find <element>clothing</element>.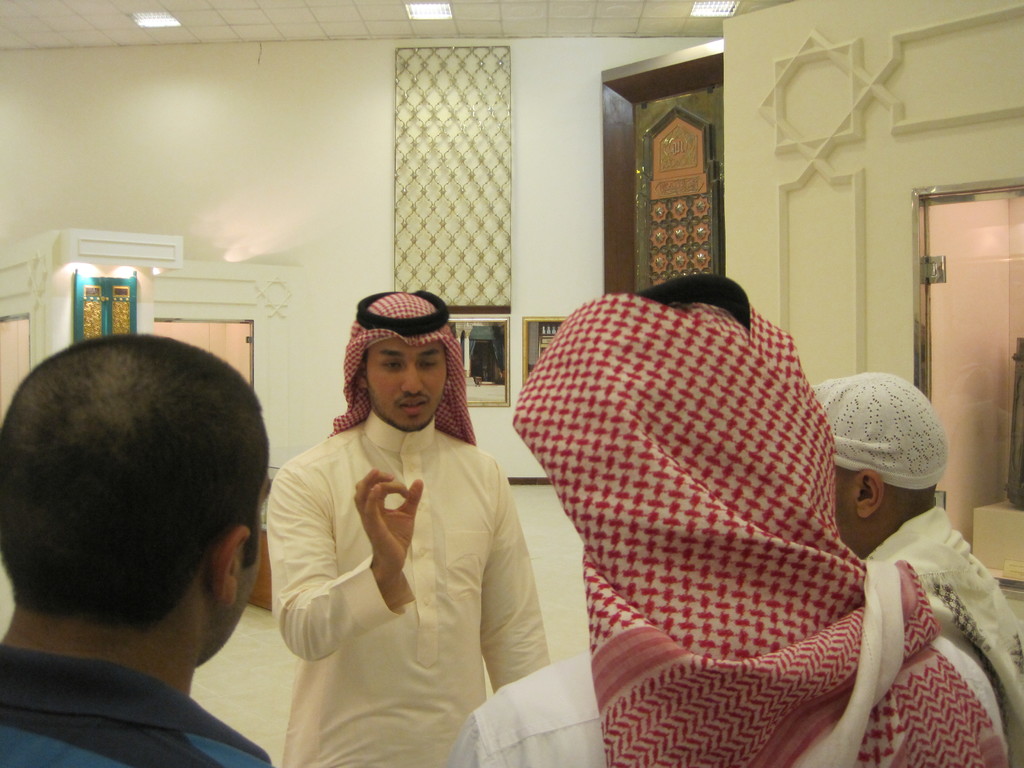
<bbox>0, 458, 538, 767</bbox>.
